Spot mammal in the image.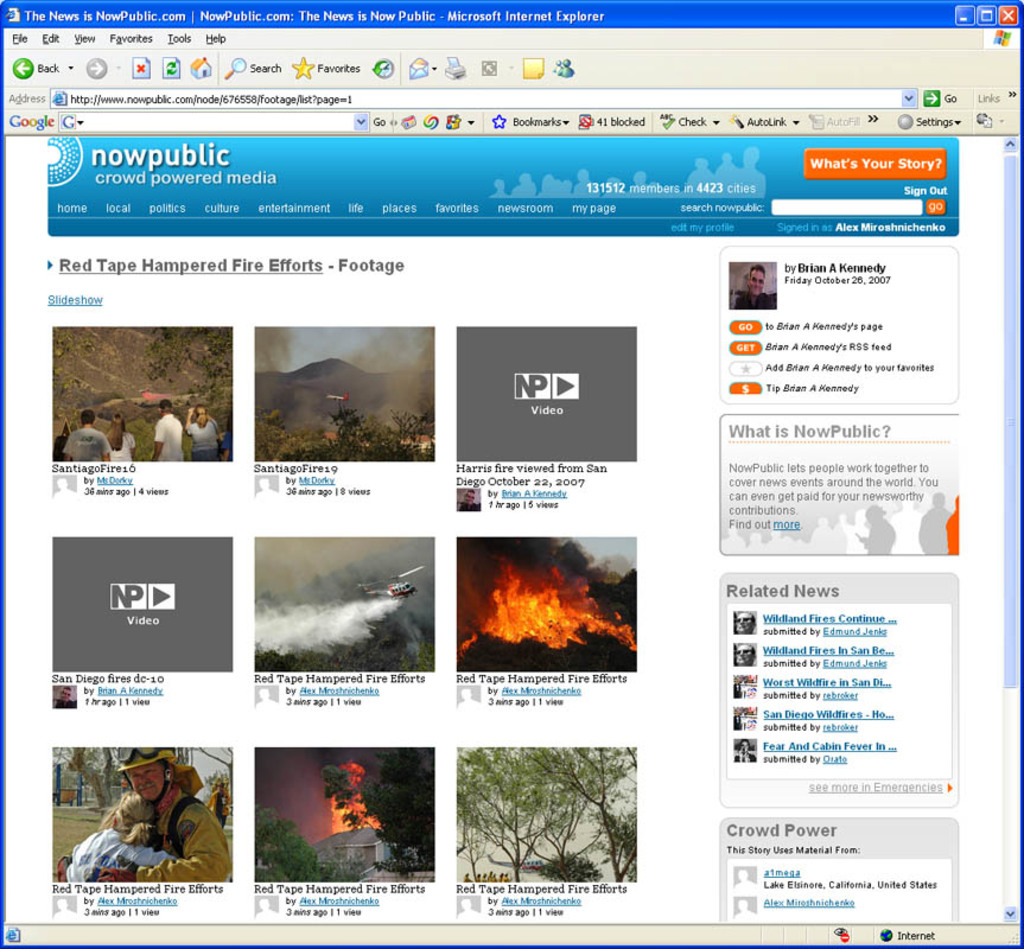
mammal found at x1=180, y1=403, x2=224, y2=461.
